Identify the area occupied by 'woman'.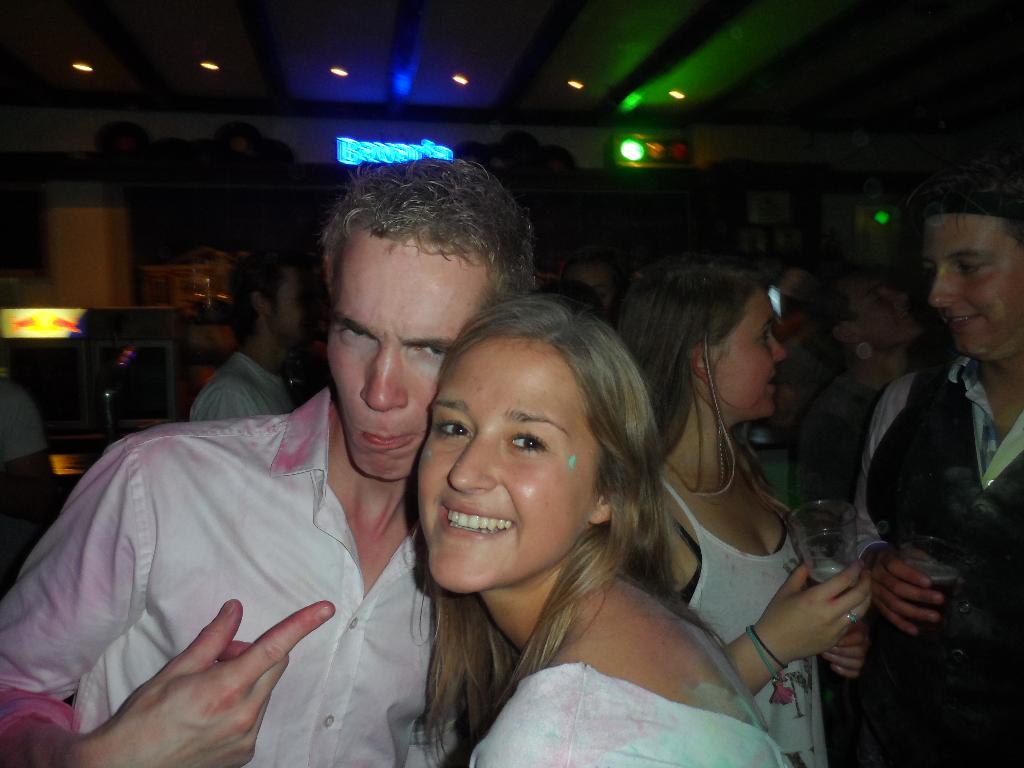
Area: [405,289,790,767].
